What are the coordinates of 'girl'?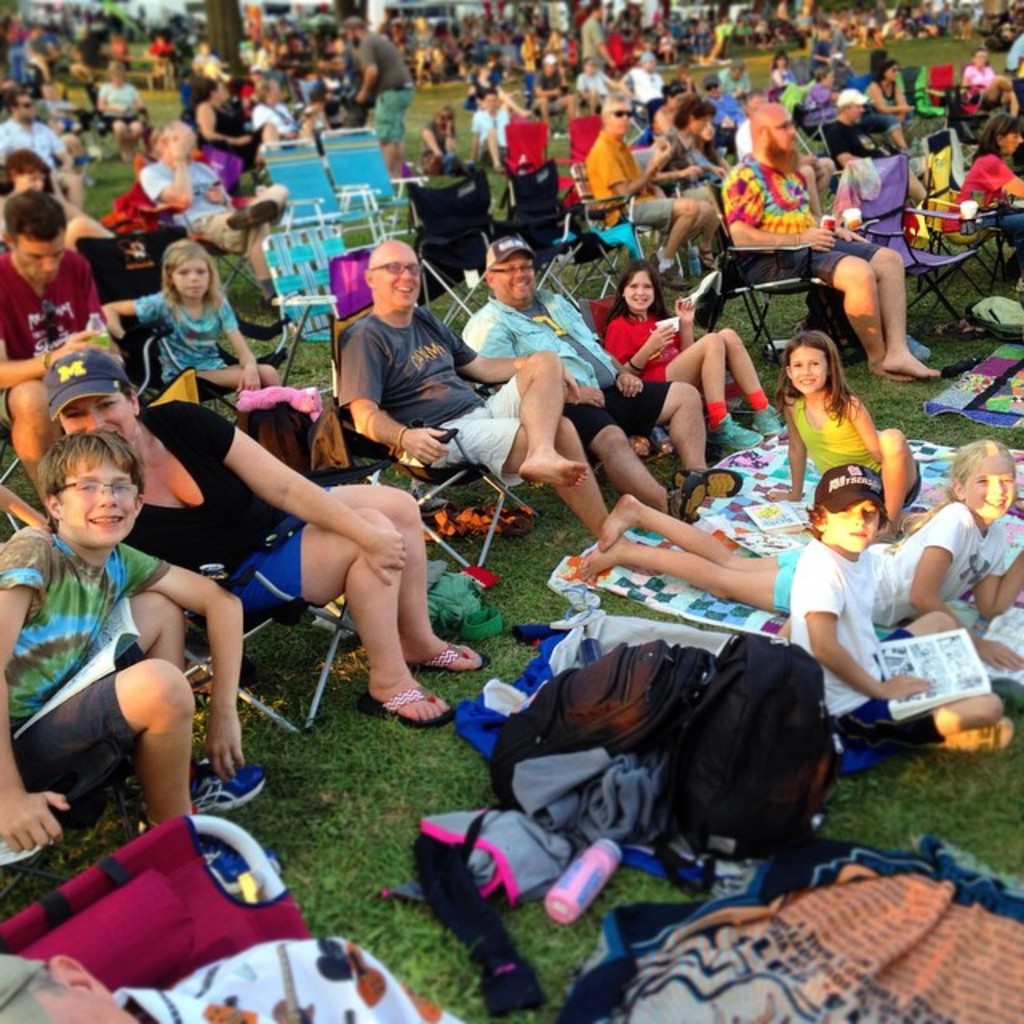
(421, 110, 477, 174).
